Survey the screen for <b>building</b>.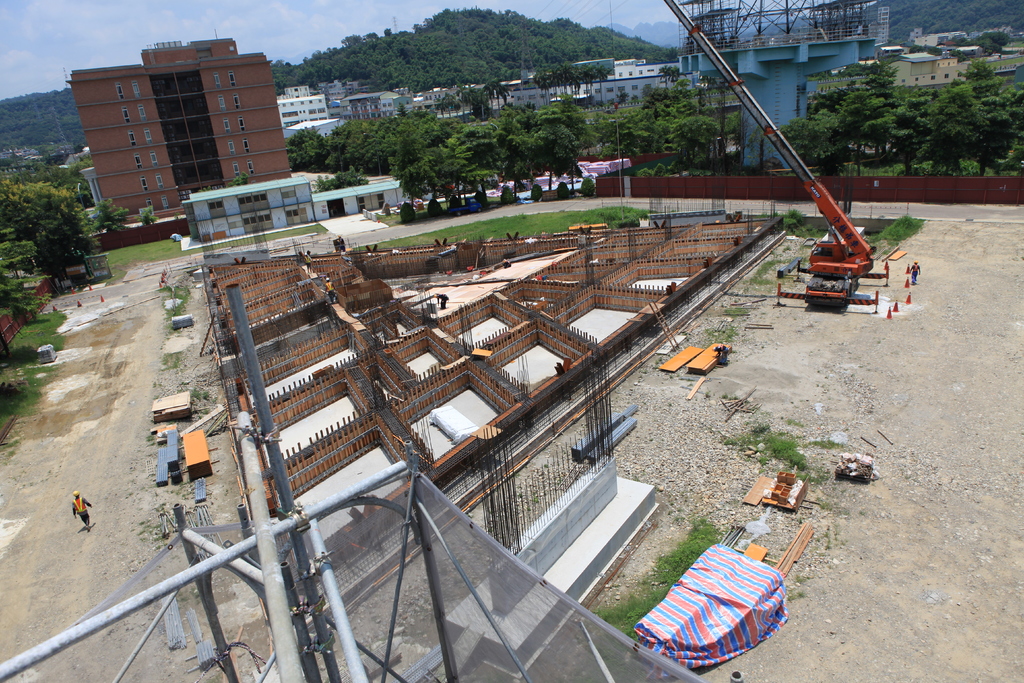
Survey found: x1=63, y1=29, x2=292, y2=225.
